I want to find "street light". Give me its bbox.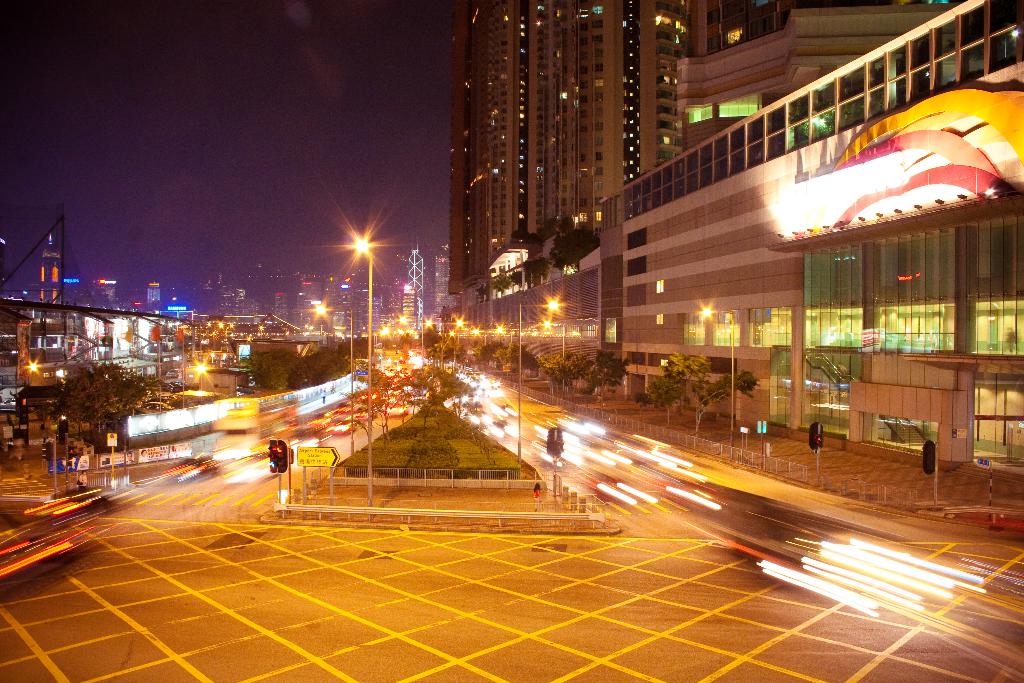
crop(352, 231, 372, 514).
